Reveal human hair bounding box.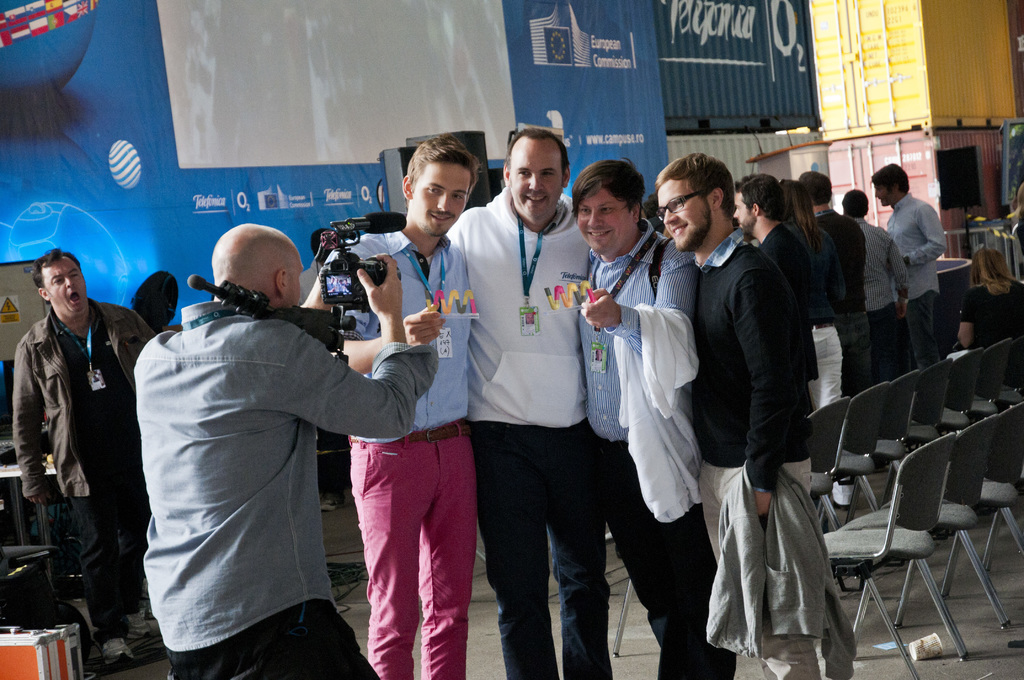
Revealed: {"x1": 842, "y1": 188, "x2": 868, "y2": 220}.
